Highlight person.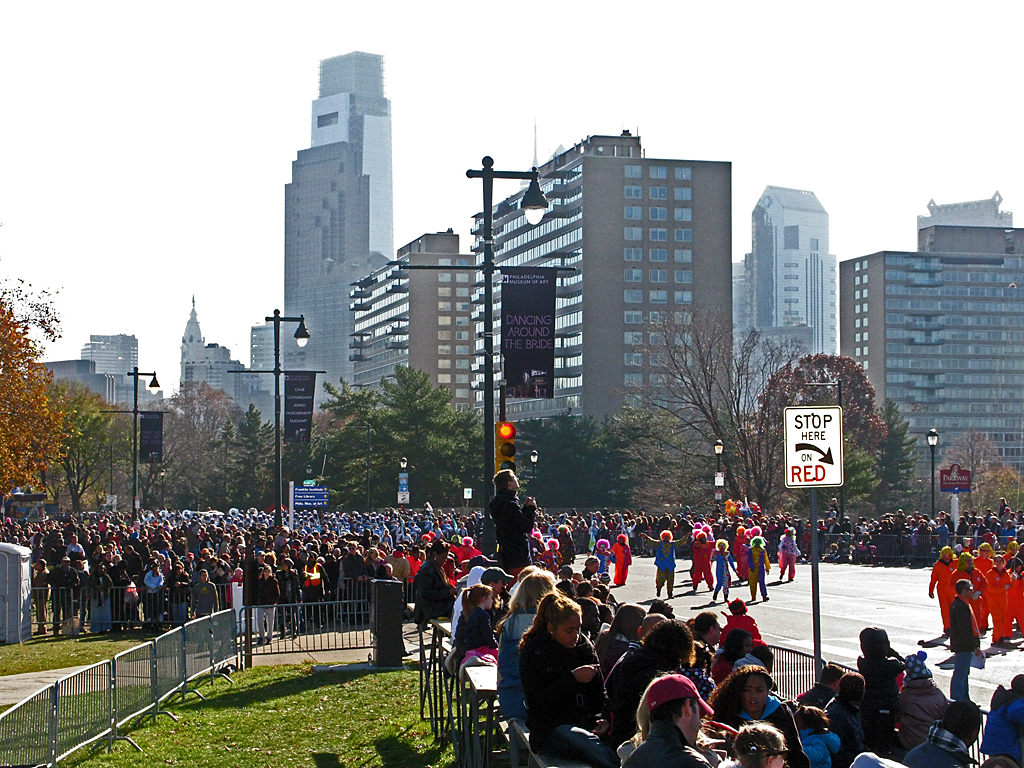
Highlighted region: 952/582/977/703.
